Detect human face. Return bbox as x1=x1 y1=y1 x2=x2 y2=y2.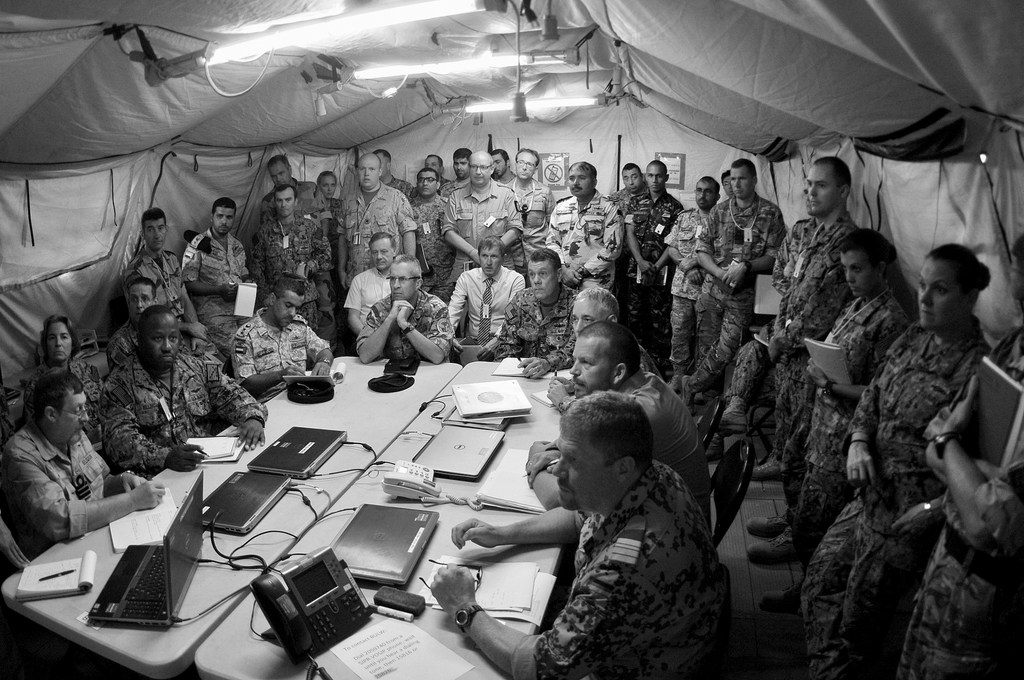
x1=693 y1=179 x2=717 y2=212.
